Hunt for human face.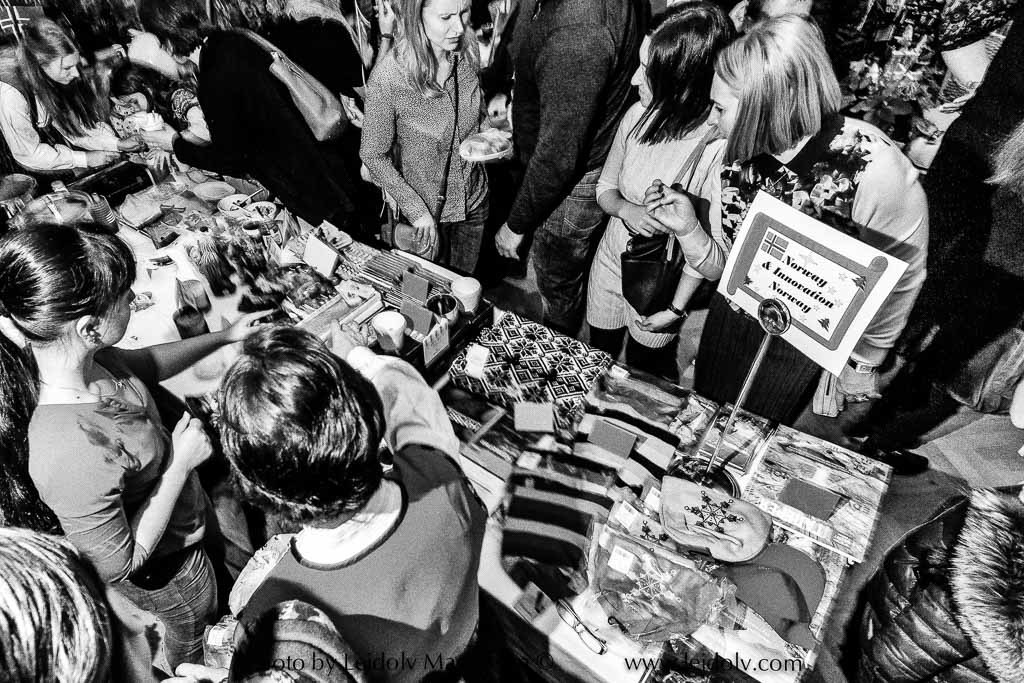
Hunted down at locate(419, 0, 469, 55).
